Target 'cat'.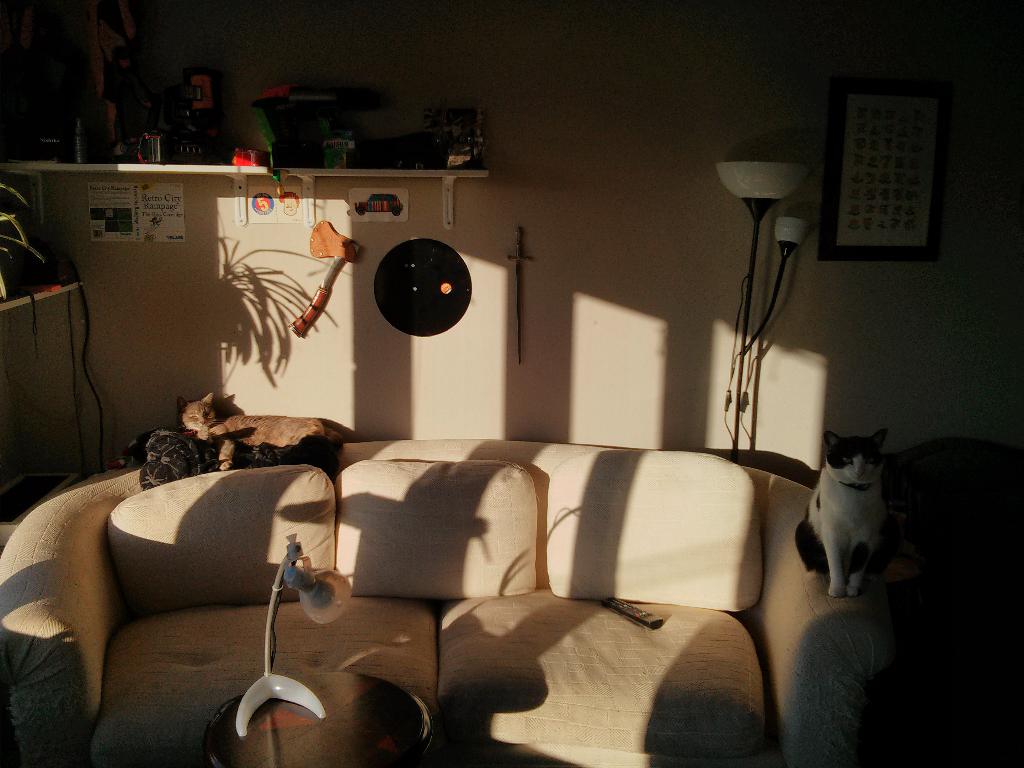
Target region: [left=796, top=434, right=897, bottom=600].
